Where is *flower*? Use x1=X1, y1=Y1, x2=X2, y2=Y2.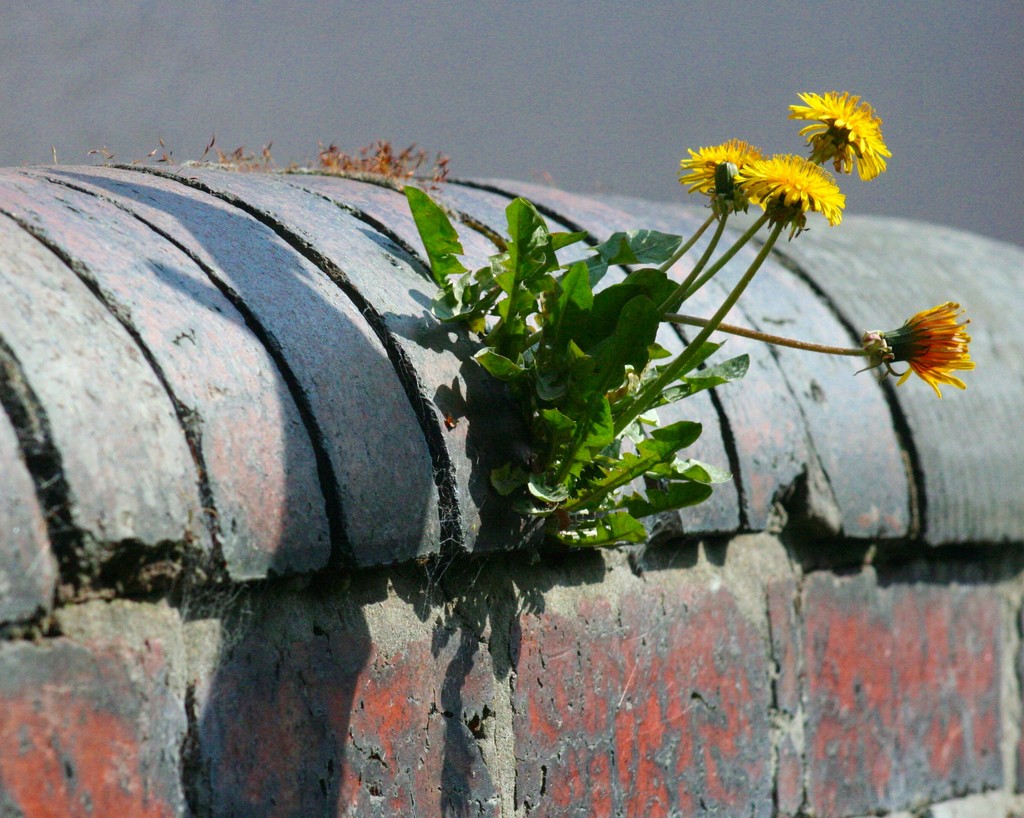
x1=852, y1=281, x2=984, y2=394.
